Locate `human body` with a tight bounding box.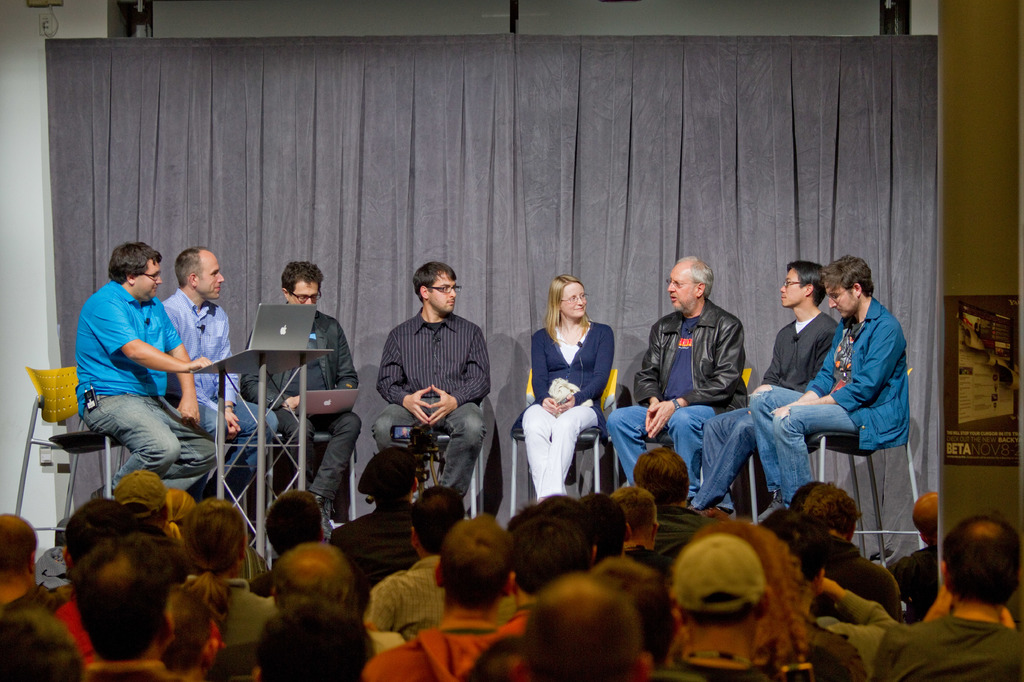
161 249 278 504.
